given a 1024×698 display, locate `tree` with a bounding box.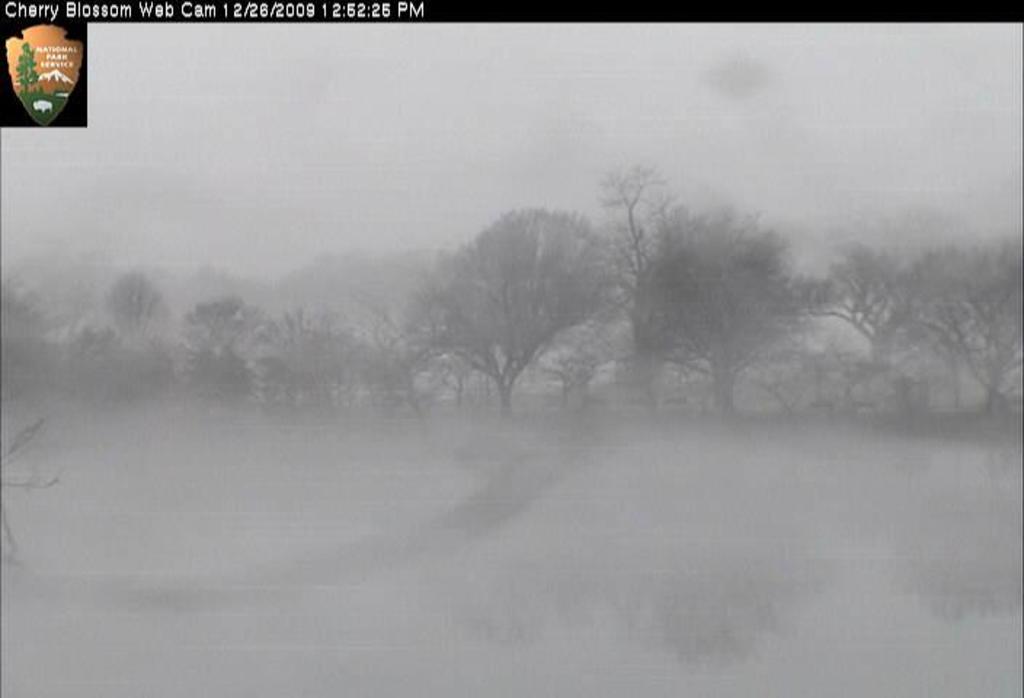
Located: 607,192,829,420.
